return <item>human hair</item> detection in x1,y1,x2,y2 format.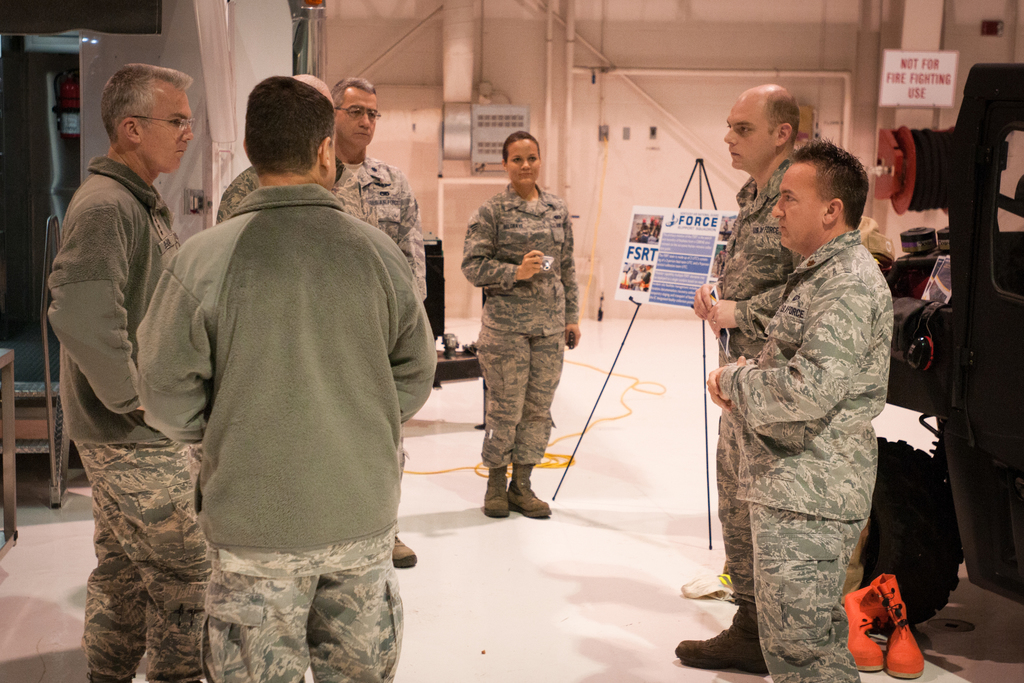
325,77,376,117.
